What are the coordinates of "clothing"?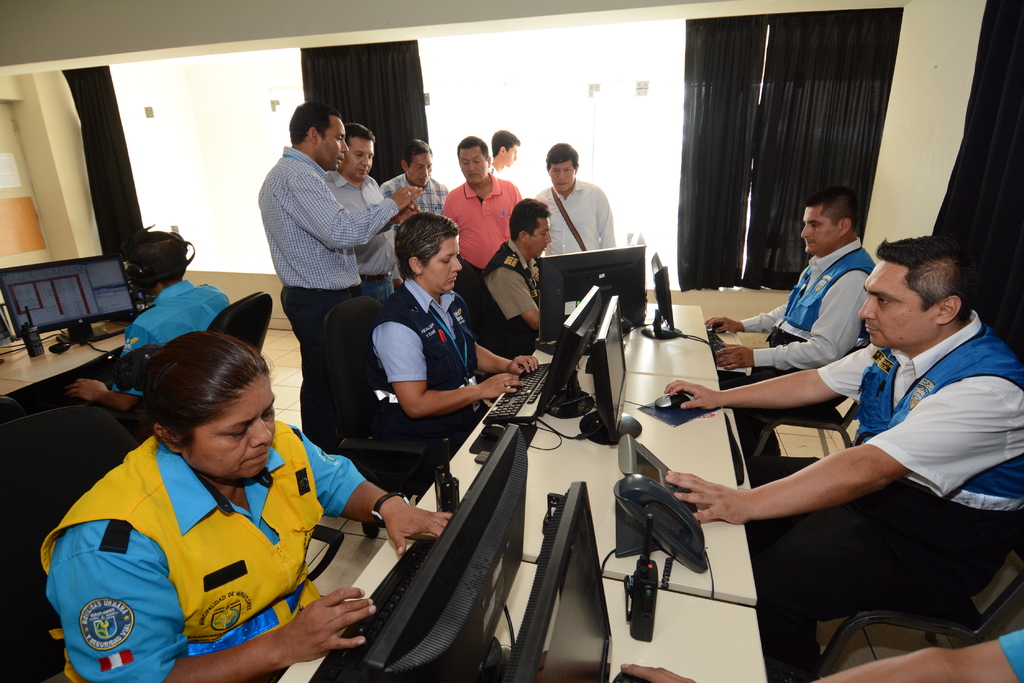
115:280:225:398.
